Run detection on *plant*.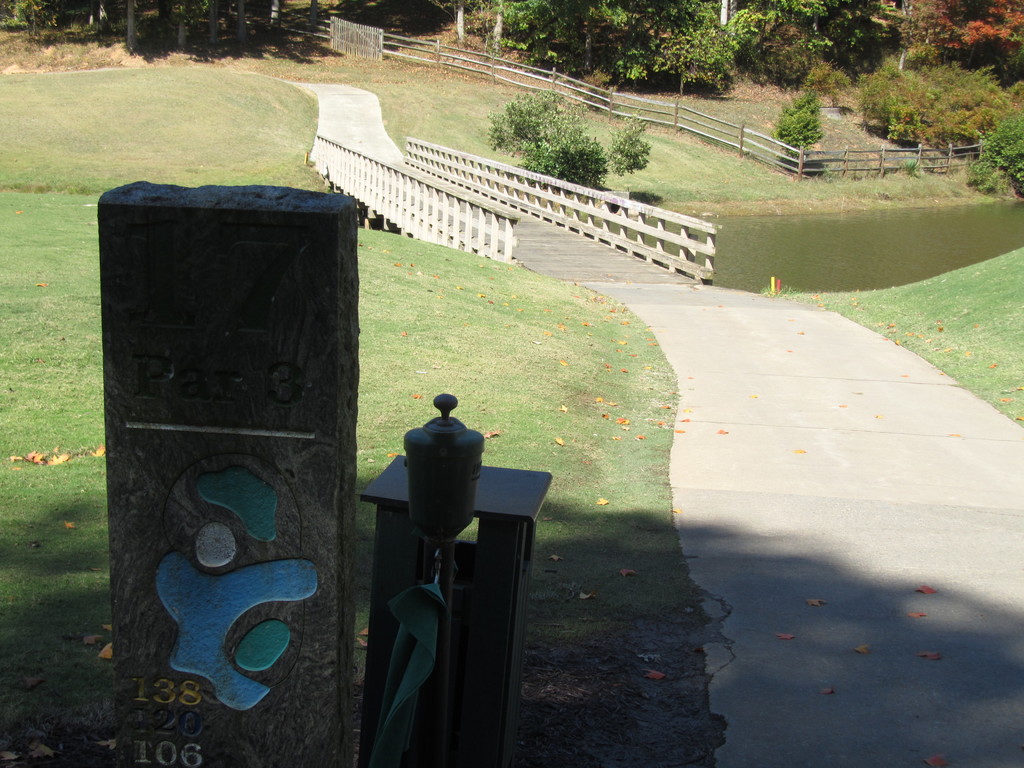
Result: 769:93:812:172.
